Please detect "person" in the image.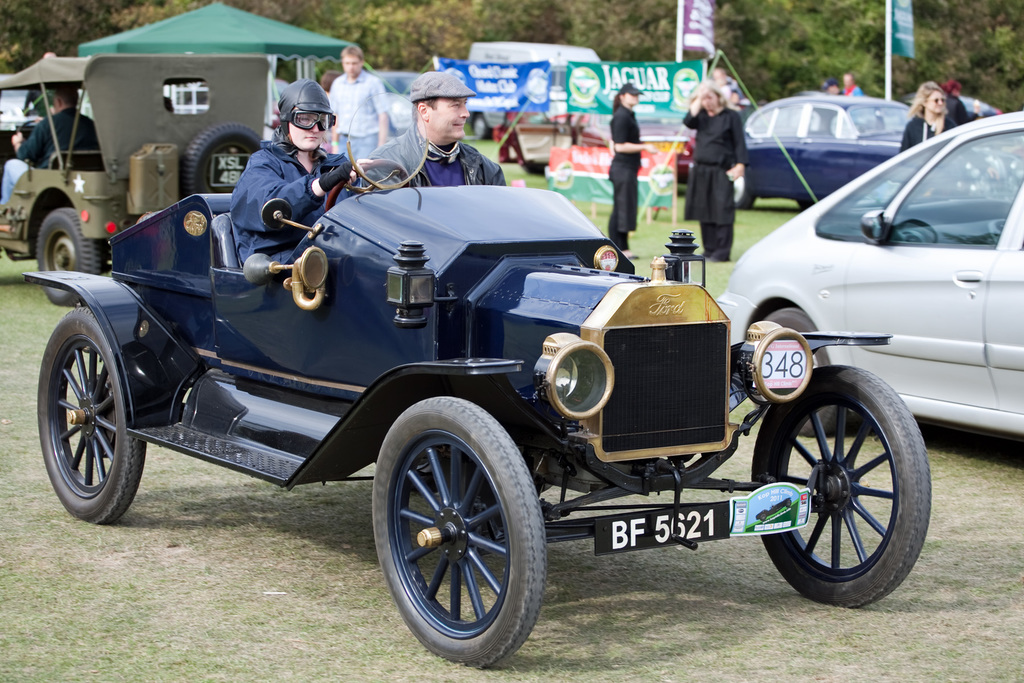
rect(224, 81, 365, 272).
